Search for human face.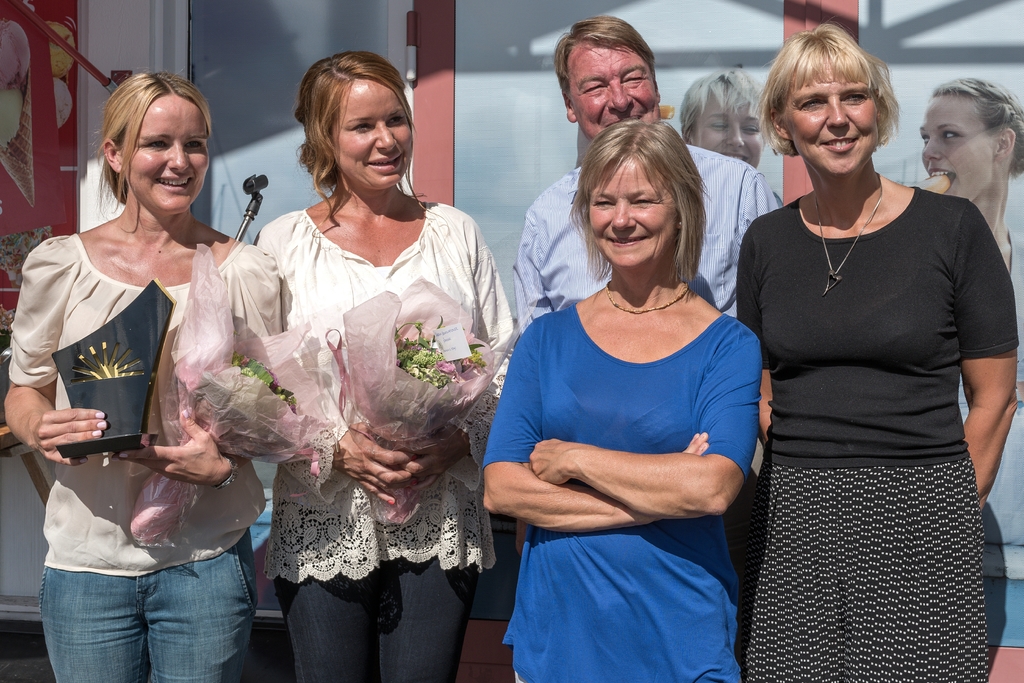
Found at box=[567, 40, 664, 139].
